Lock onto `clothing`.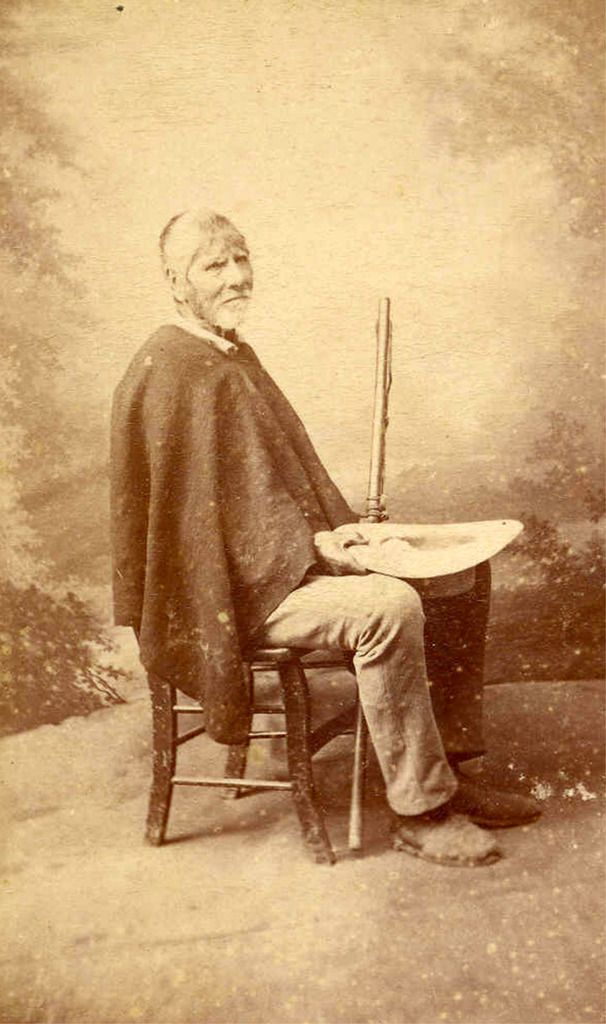
Locked: 101:255:415:797.
